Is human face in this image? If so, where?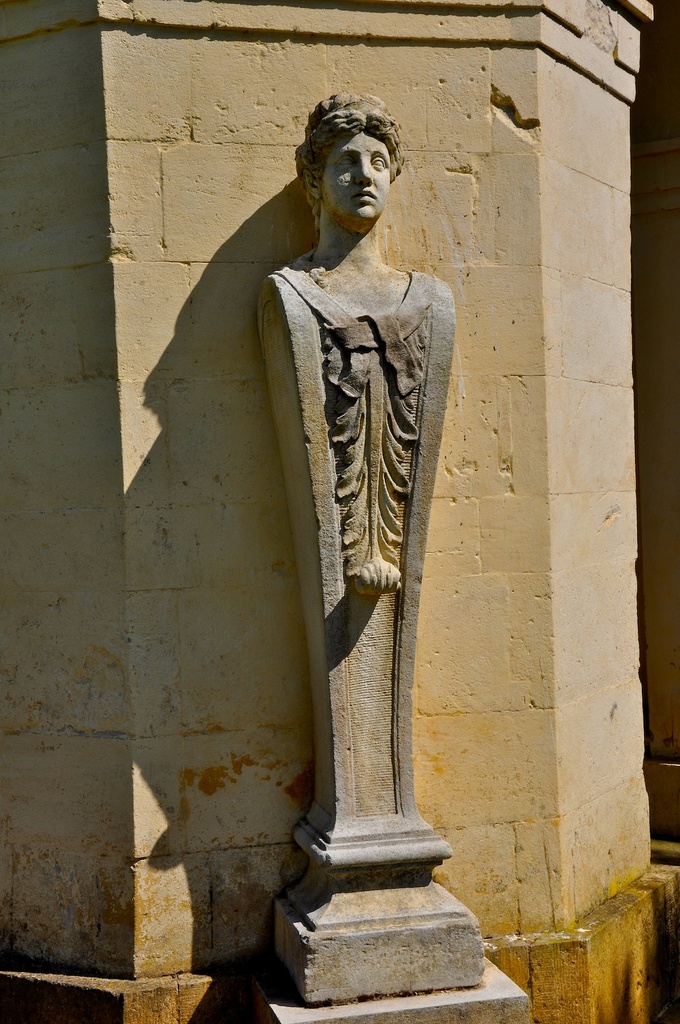
Yes, at 328/132/393/234.
